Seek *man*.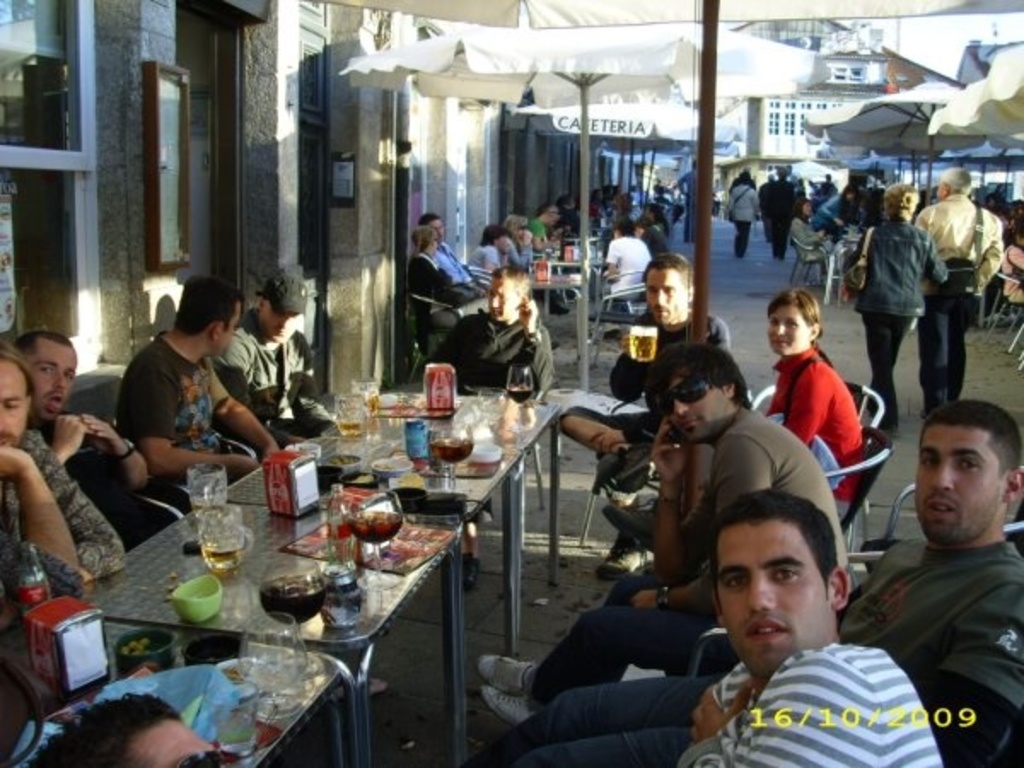
(212,266,331,451).
